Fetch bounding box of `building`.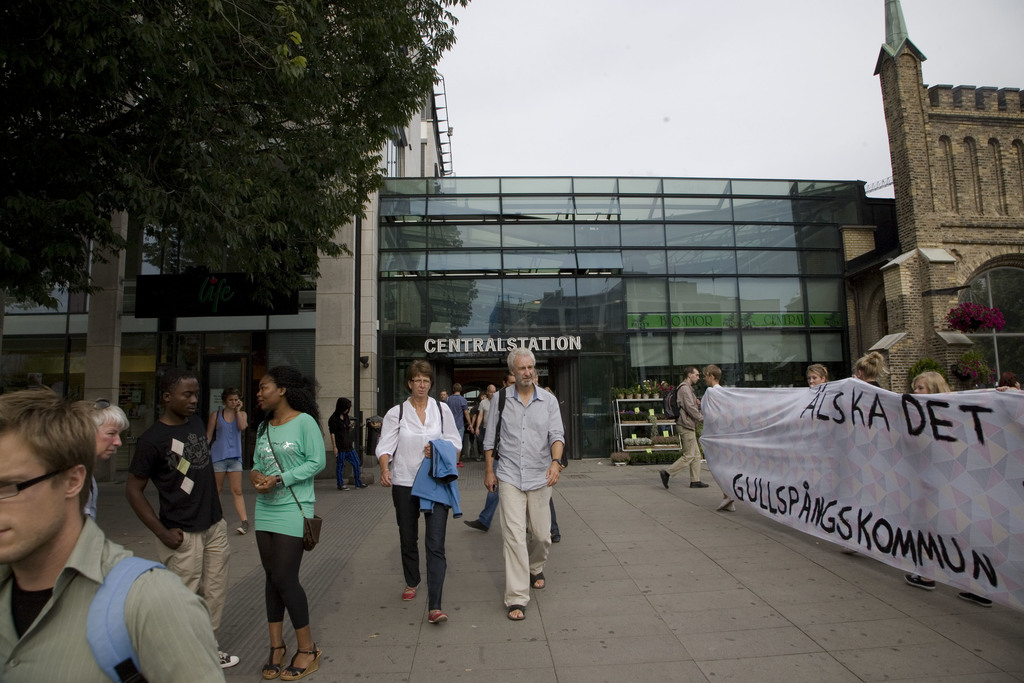
Bbox: crop(371, 175, 876, 458).
